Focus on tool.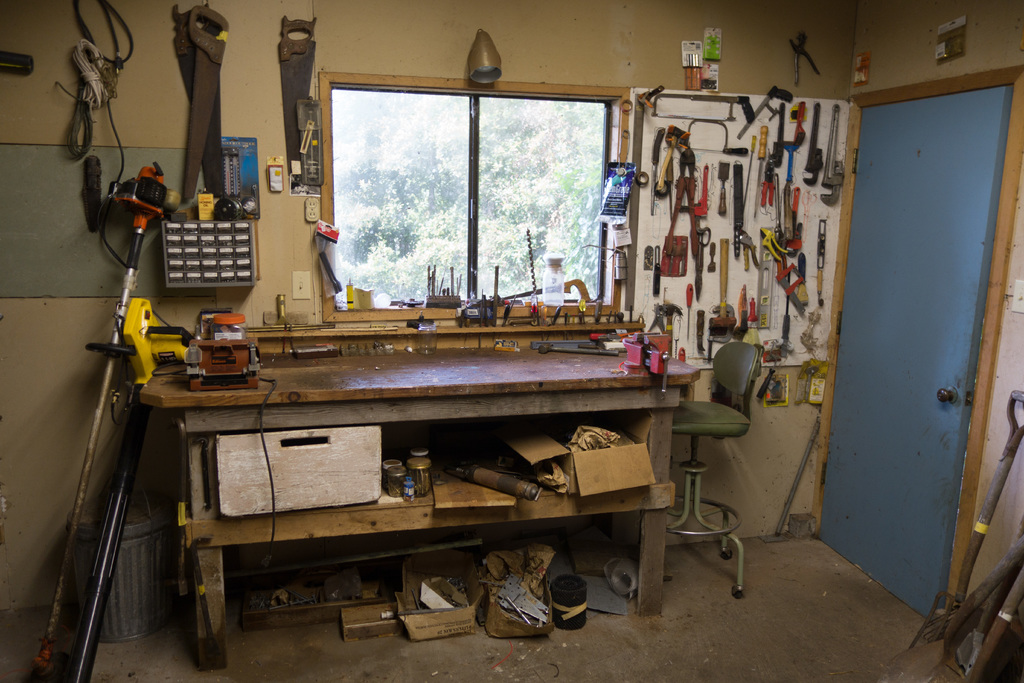
Focused at 785, 101, 806, 190.
